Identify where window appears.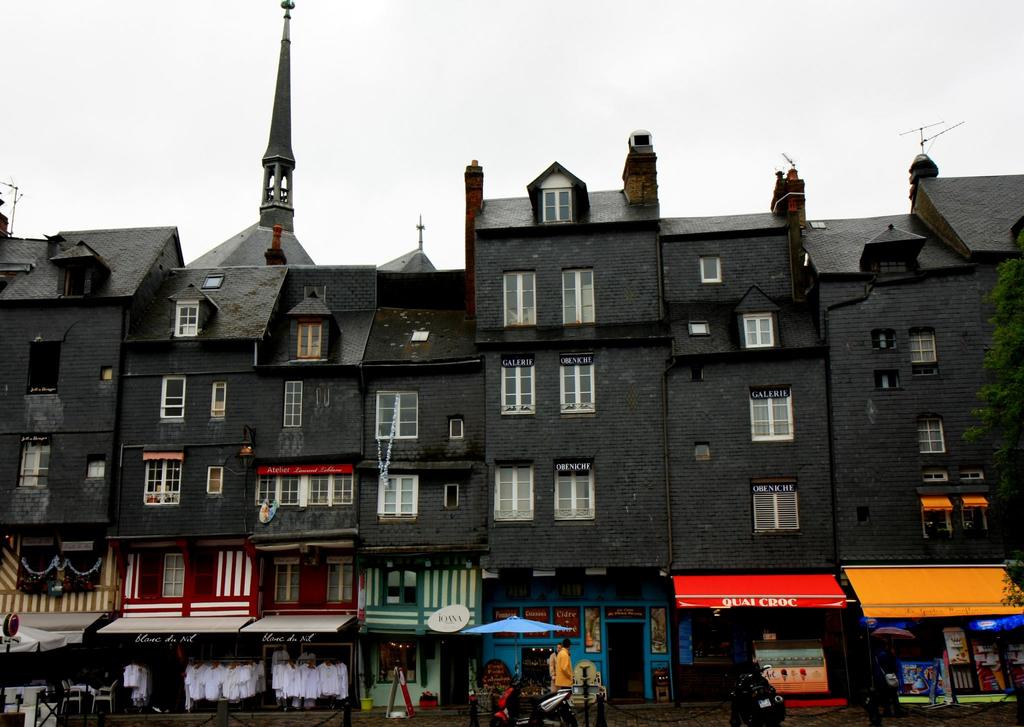
Appears at 173,298,198,335.
